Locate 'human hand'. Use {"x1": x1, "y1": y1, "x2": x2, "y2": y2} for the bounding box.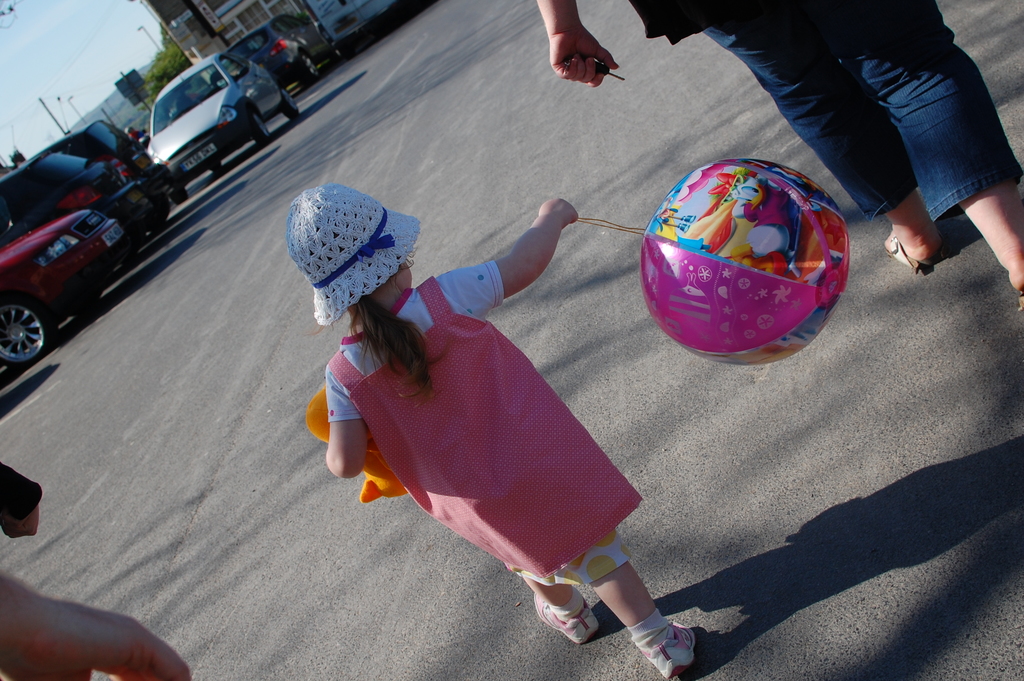
{"x1": 548, "y1": 24, "x2": 622, "y2": 91}.
